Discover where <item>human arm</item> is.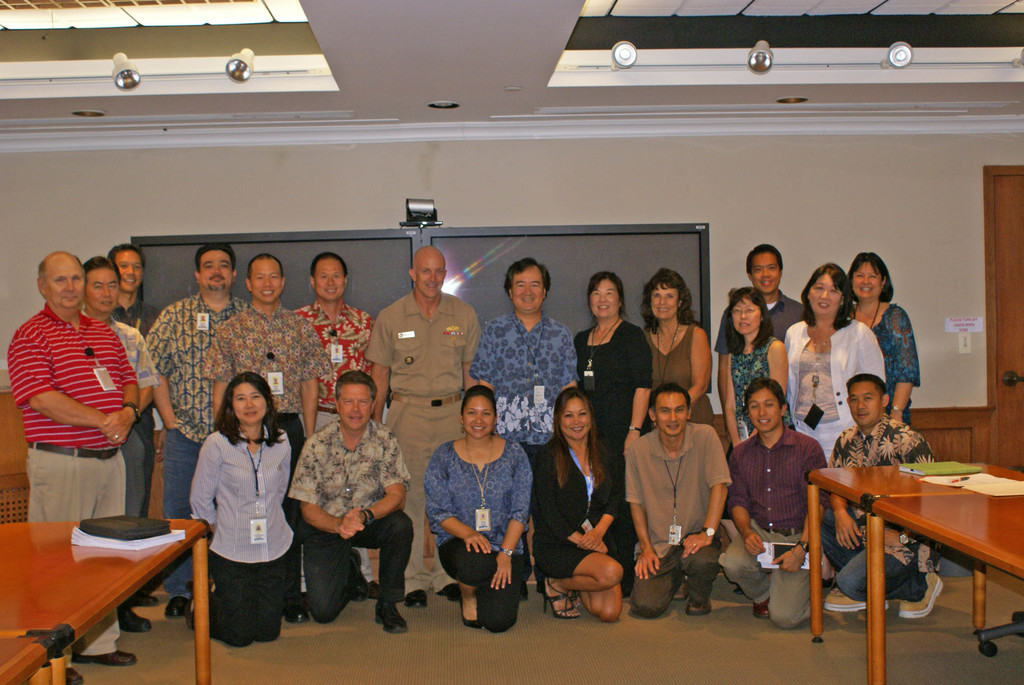
Discovered at box(621, 331, 653, 445).
